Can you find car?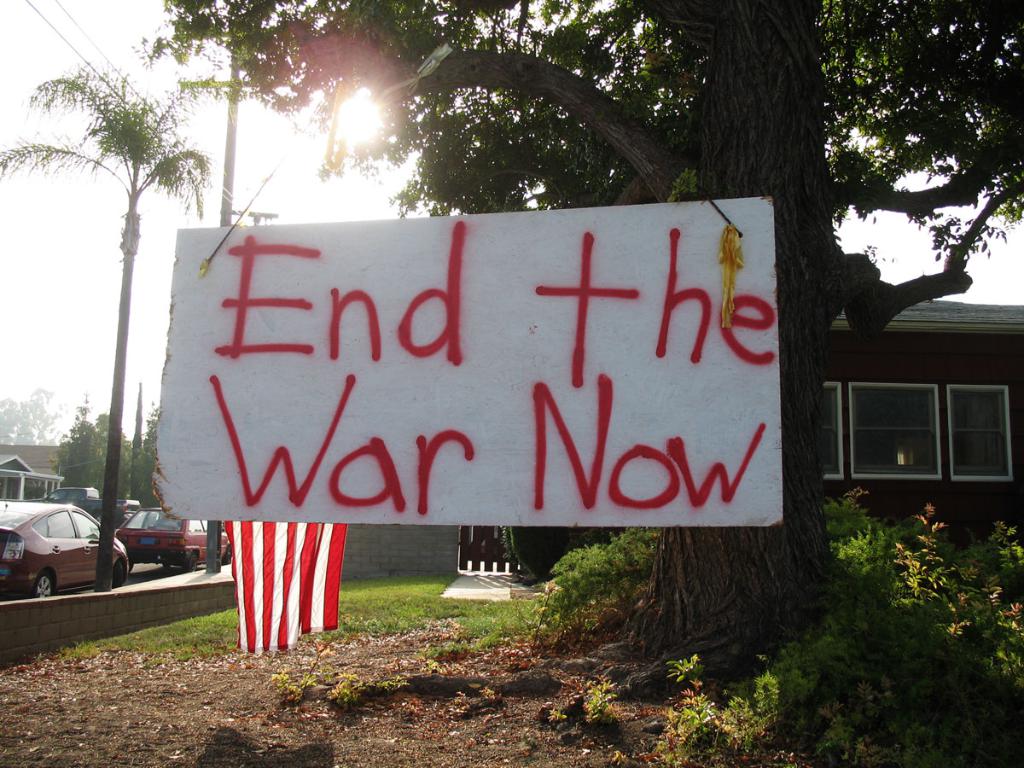
Yes, bounding box: crop(114, 509, 232, 570).
